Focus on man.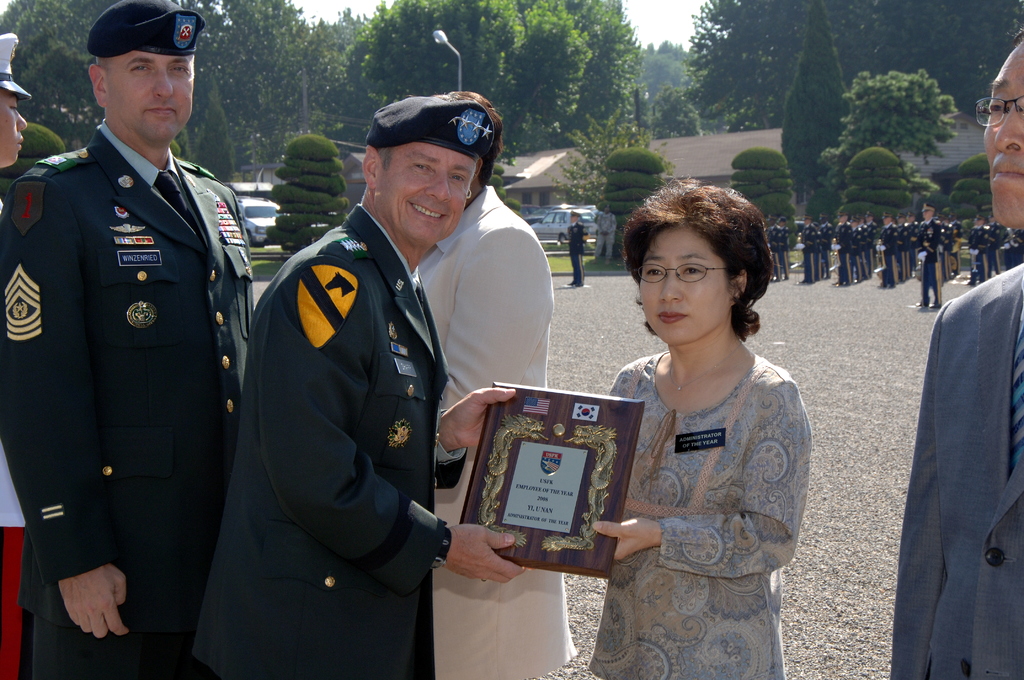
Focused at 565,209,582,287.
